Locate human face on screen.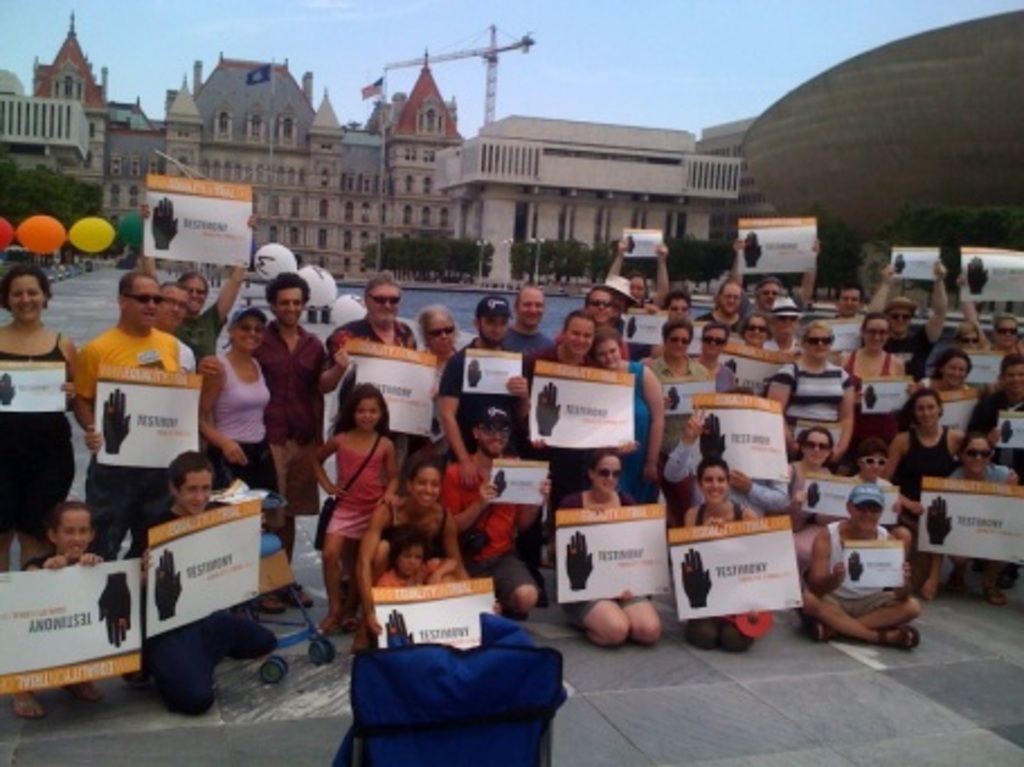
On screen at [x1=799, y1=326, x2=833, y2=360].
